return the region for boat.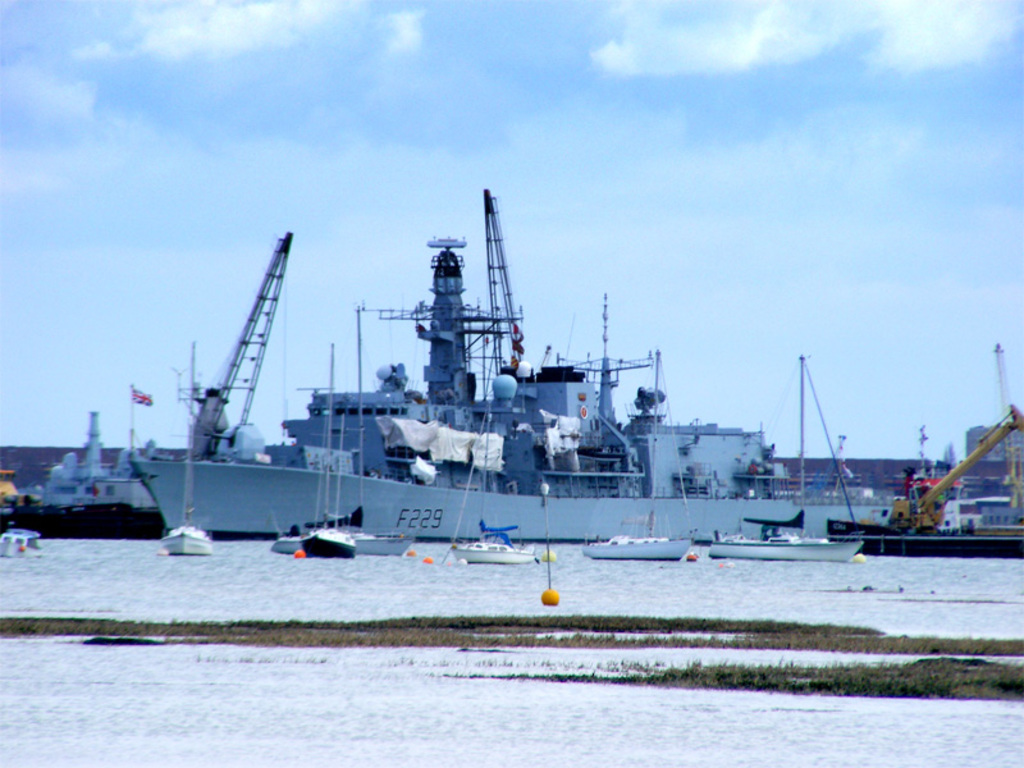
{"x1": 14, "y1": 407, "x2": 159, "y2": 536}.
